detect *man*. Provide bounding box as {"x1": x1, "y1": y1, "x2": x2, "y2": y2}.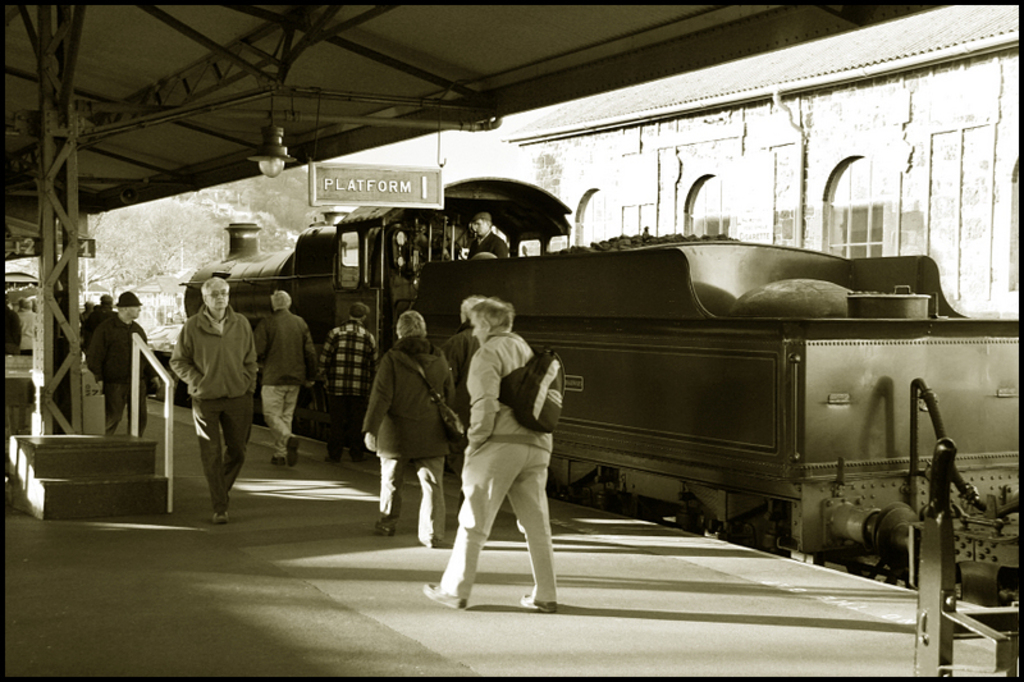
{"x1": 315, "y1": 302, "x2": 384, "y2": 467}.
